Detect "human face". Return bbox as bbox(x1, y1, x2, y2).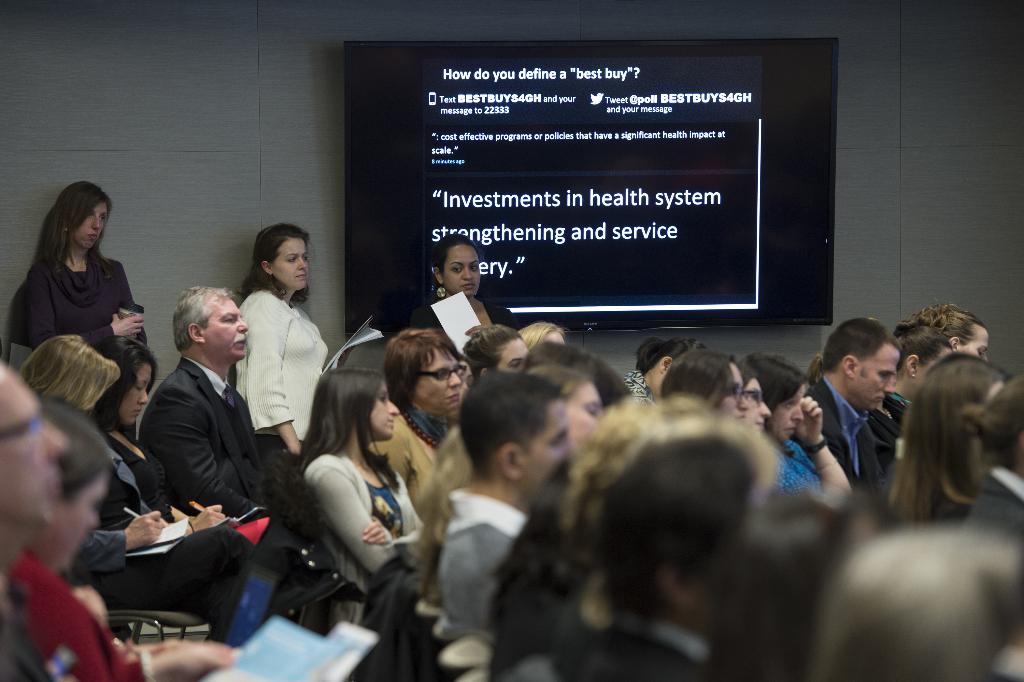
bbox(713, 355, 742, 426).
